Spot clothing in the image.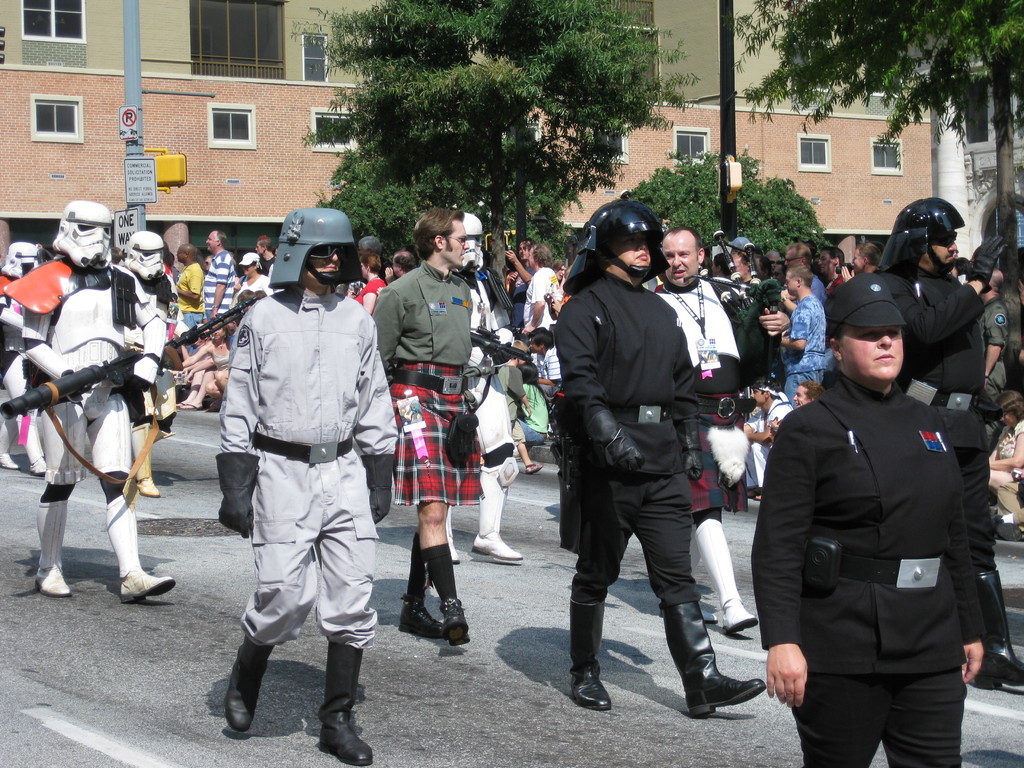
clothing found at [355,280,384,308].
